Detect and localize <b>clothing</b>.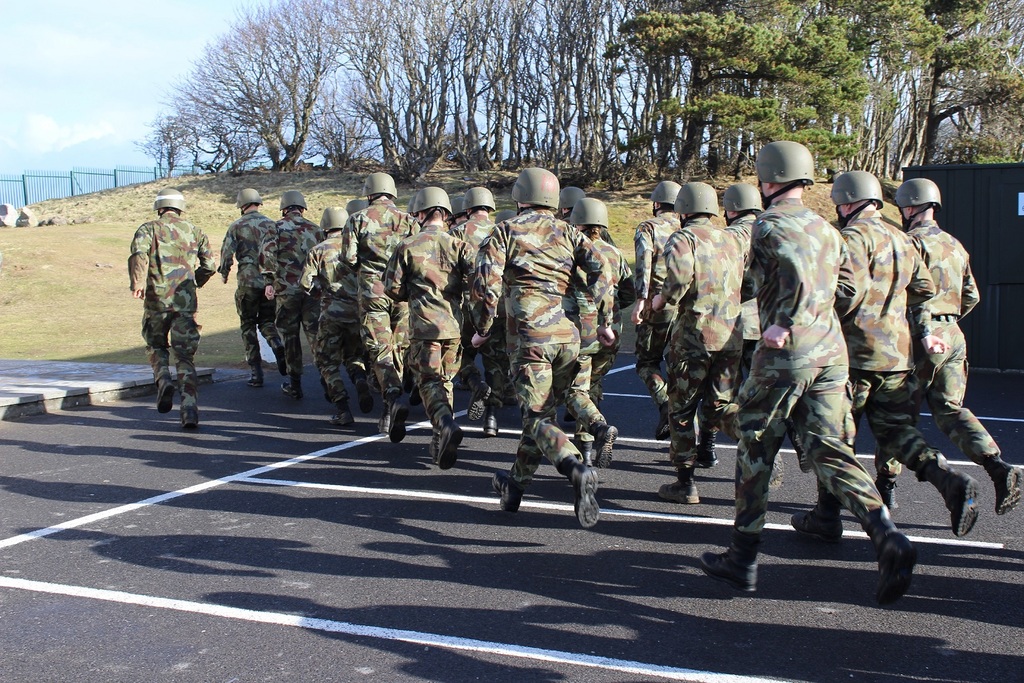
Localized at [x1=742, y1=149, x2=882, y2=569].
